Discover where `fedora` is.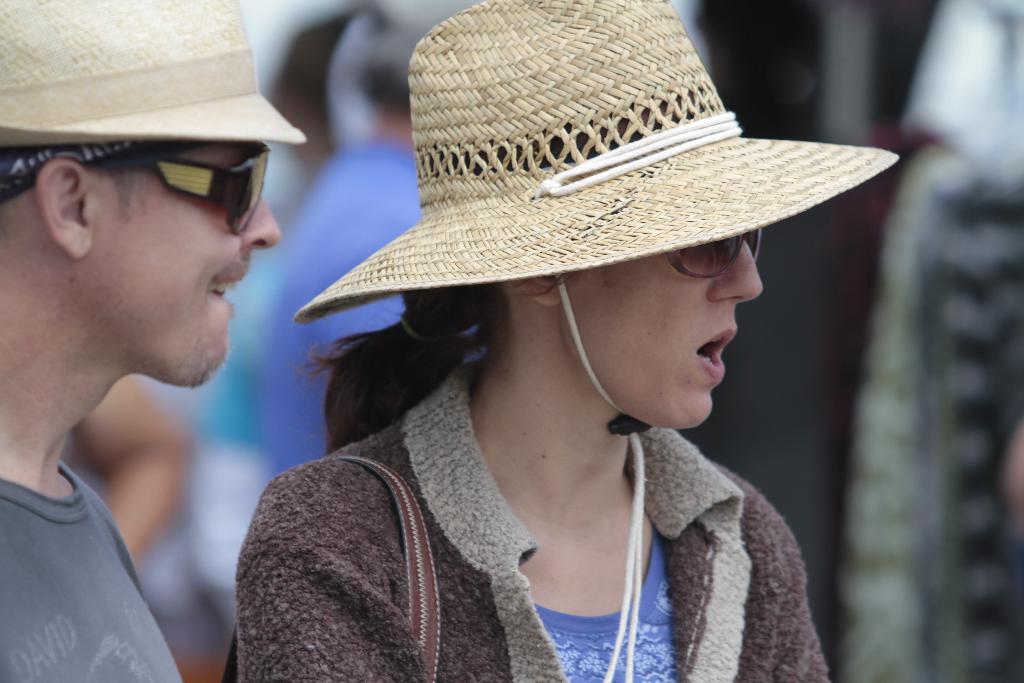
Discovered at Rect(0, 0, 315, 145).
